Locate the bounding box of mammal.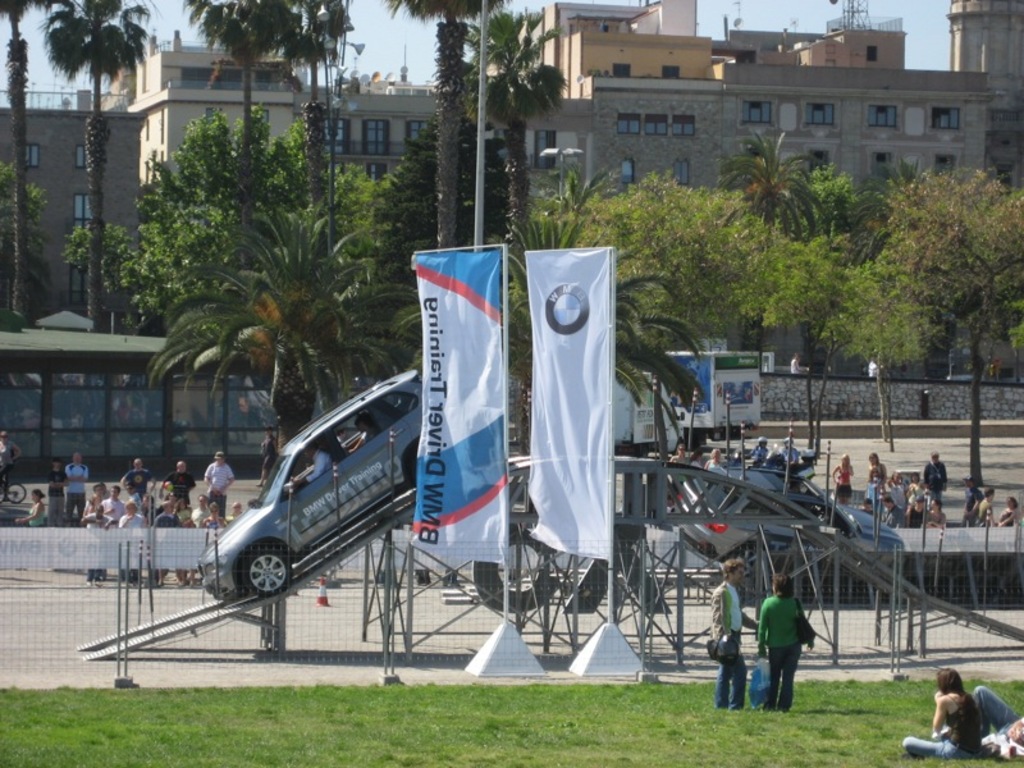
Bounding box: (0, 428, 23, 500).
